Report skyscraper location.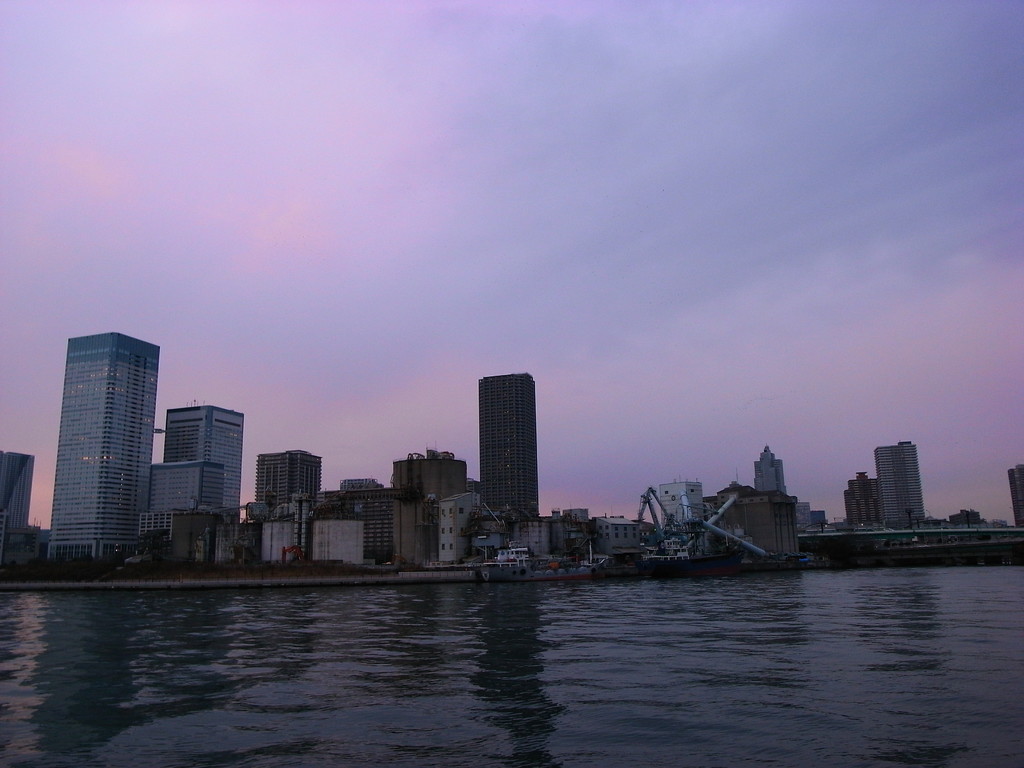
Report: 848 467 883 534.
